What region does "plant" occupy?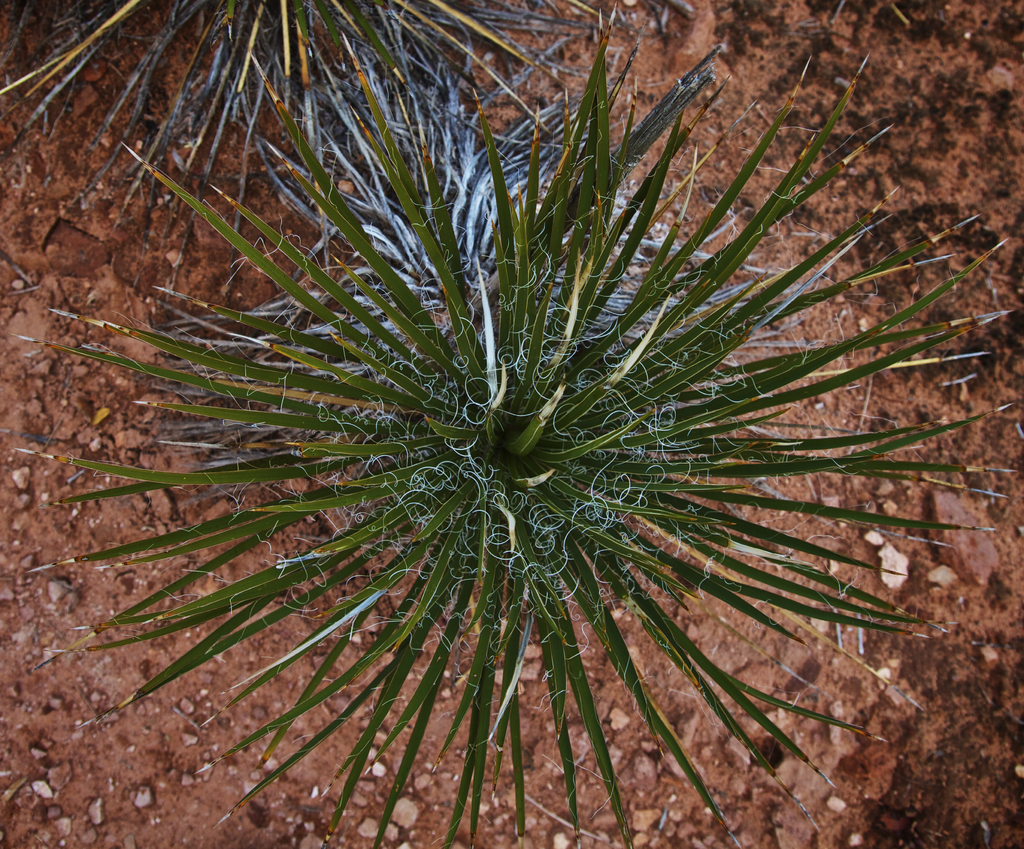
box(0, 0, 692, 244).
